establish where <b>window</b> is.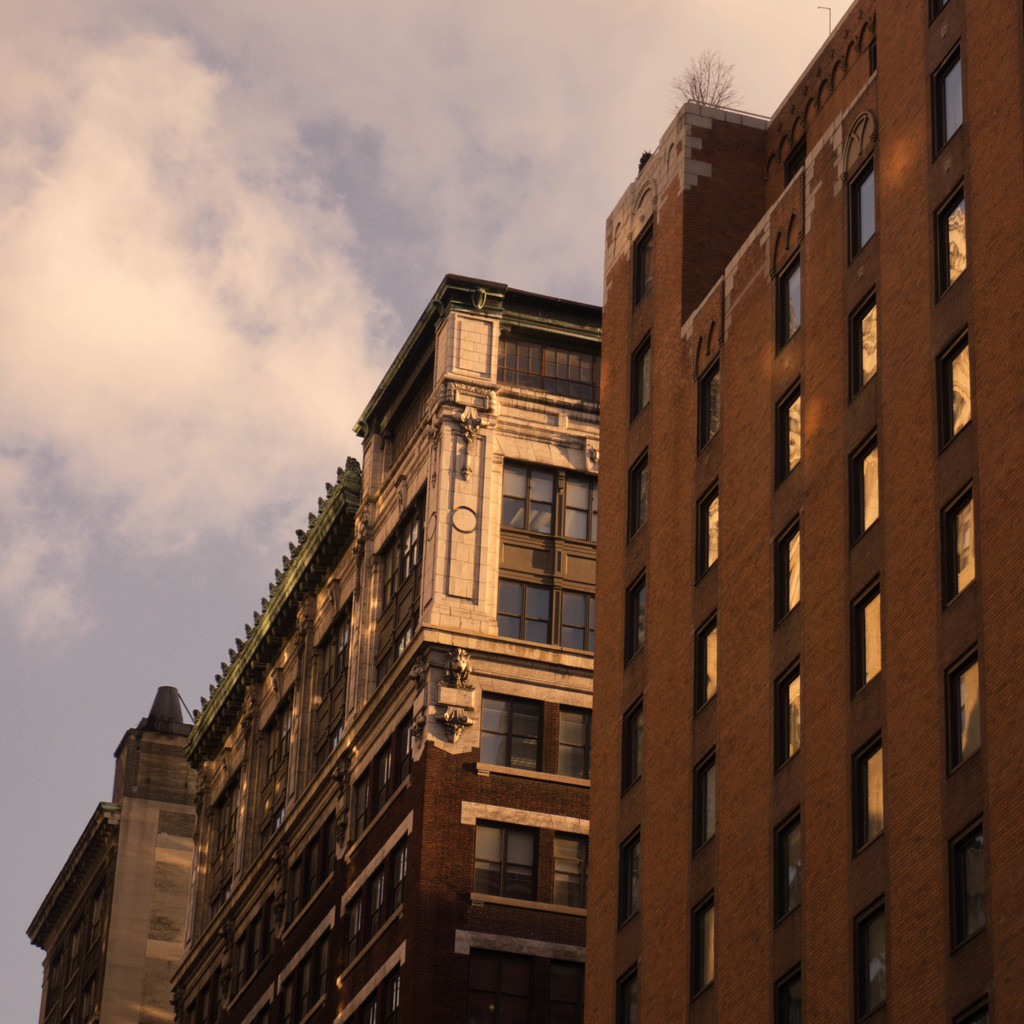
Established at box(695, 349, 724, 461).
